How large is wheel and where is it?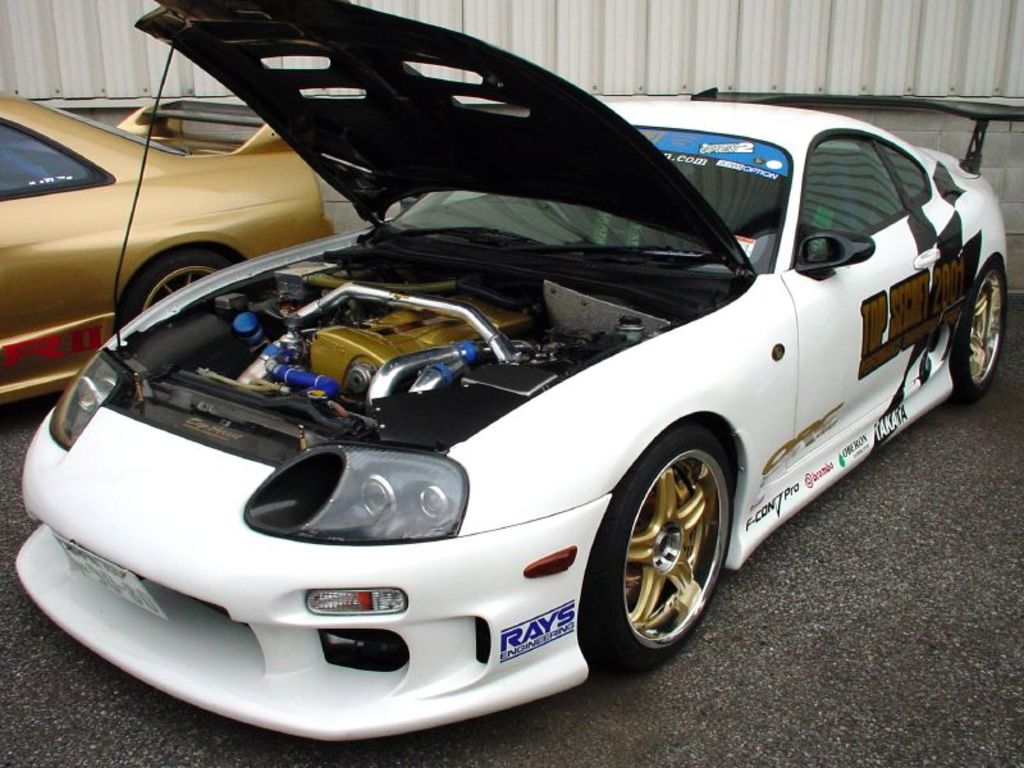
Bounding box: <region>946, 259, 1020, 402</region>.
